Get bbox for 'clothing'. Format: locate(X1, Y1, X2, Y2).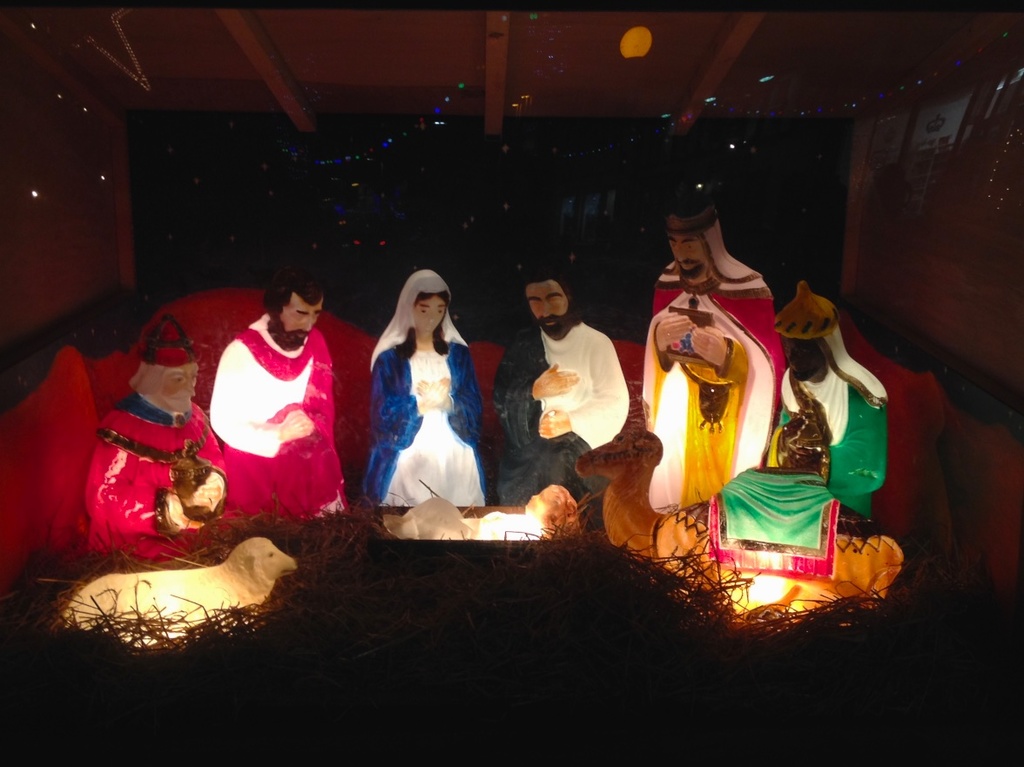
locate(359, 330, 501, 521).
